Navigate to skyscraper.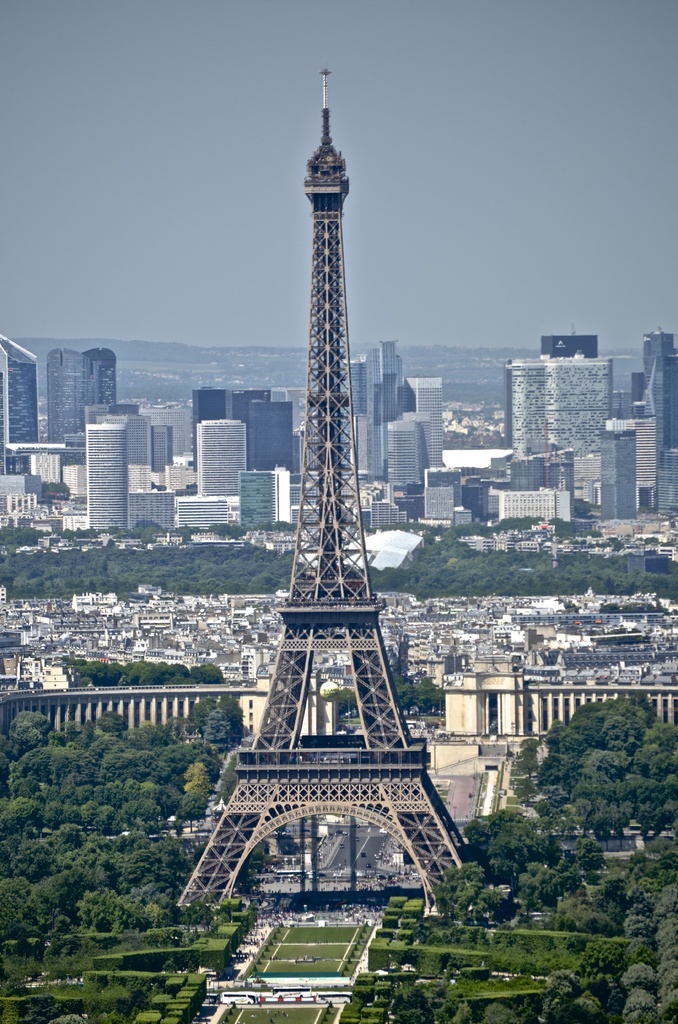
Navigation target: bbox=[0, 325, 47, 465].
